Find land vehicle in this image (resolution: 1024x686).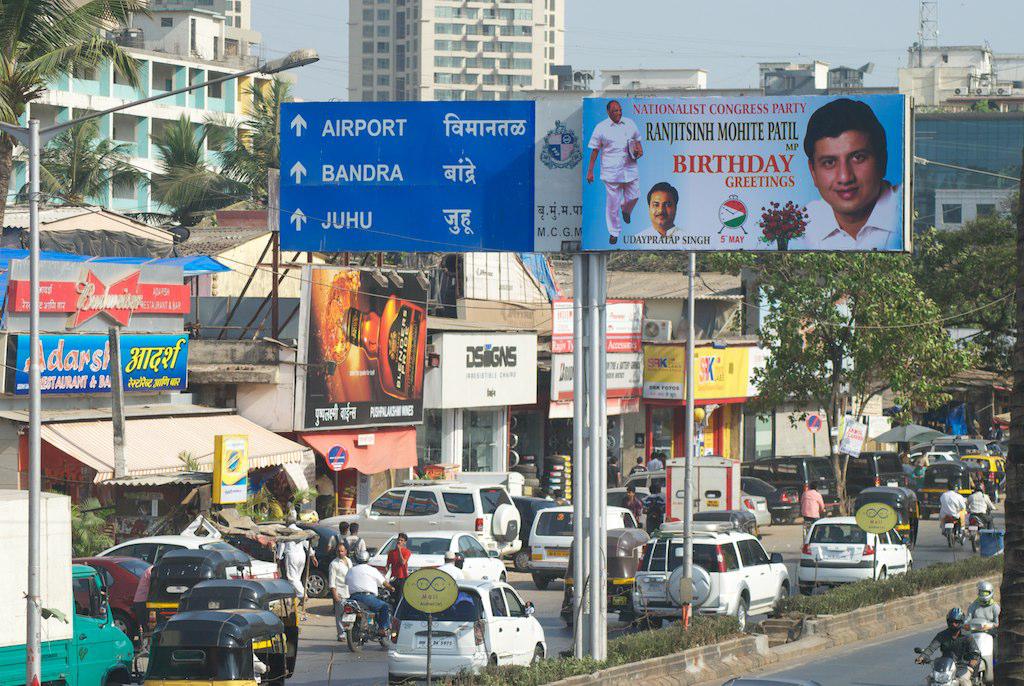
<box>96,529,279,582</box>.
